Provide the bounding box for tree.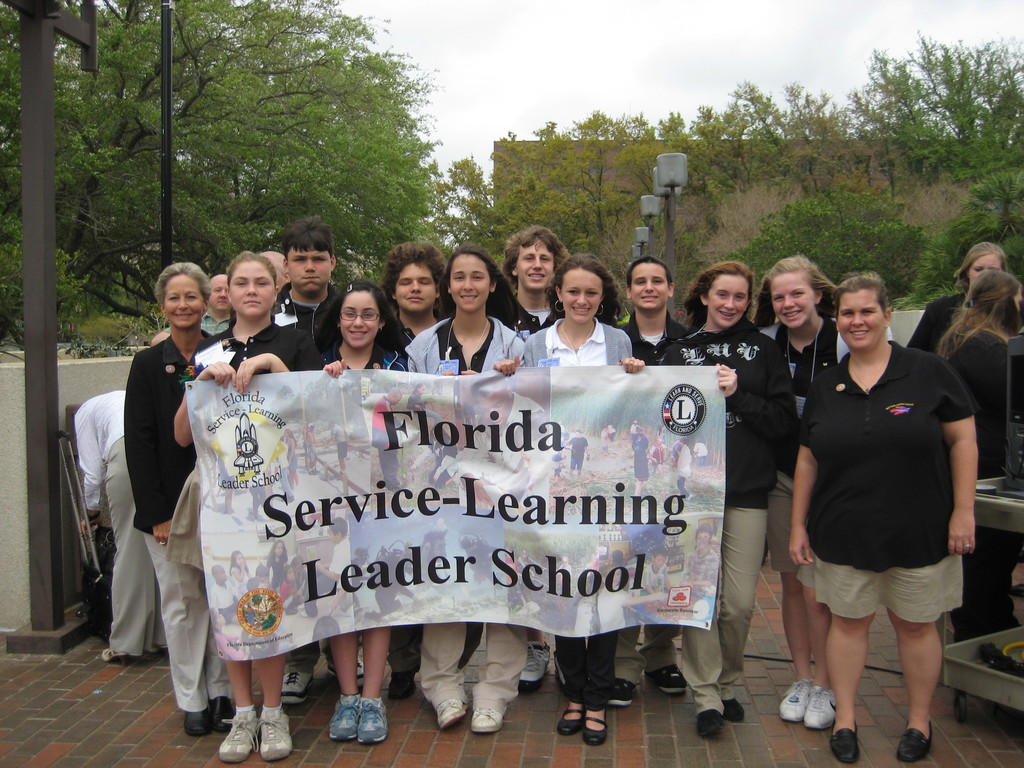
0, 0, 443, 348.
